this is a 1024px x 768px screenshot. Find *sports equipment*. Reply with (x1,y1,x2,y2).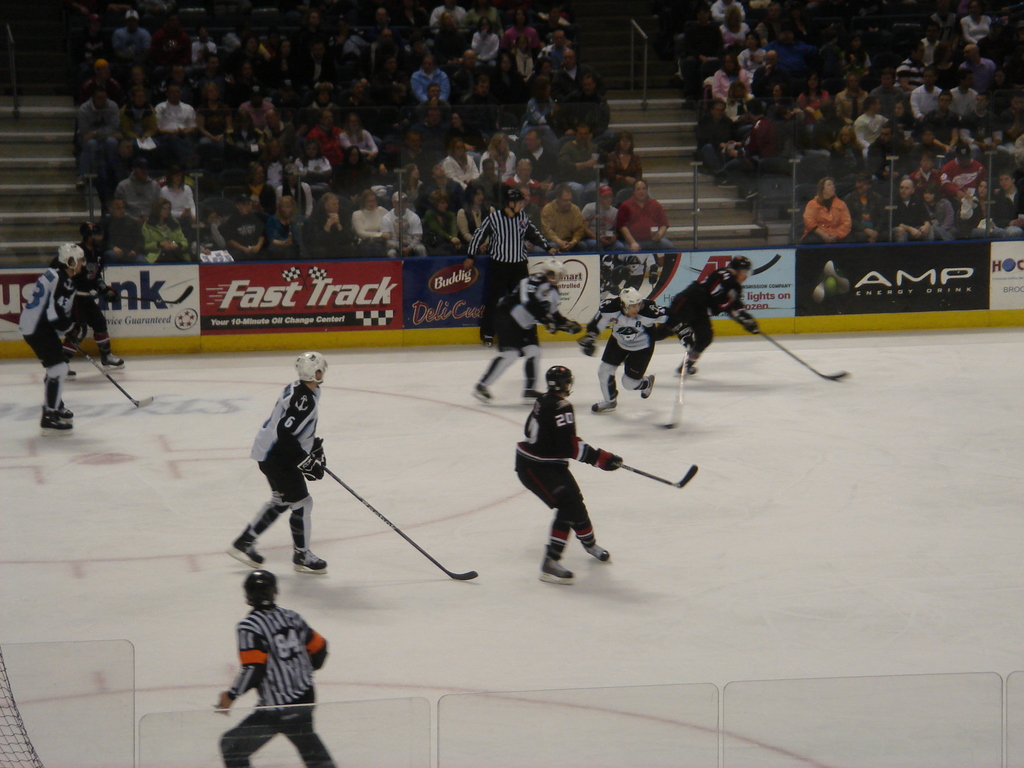
(642,374,653,402).
